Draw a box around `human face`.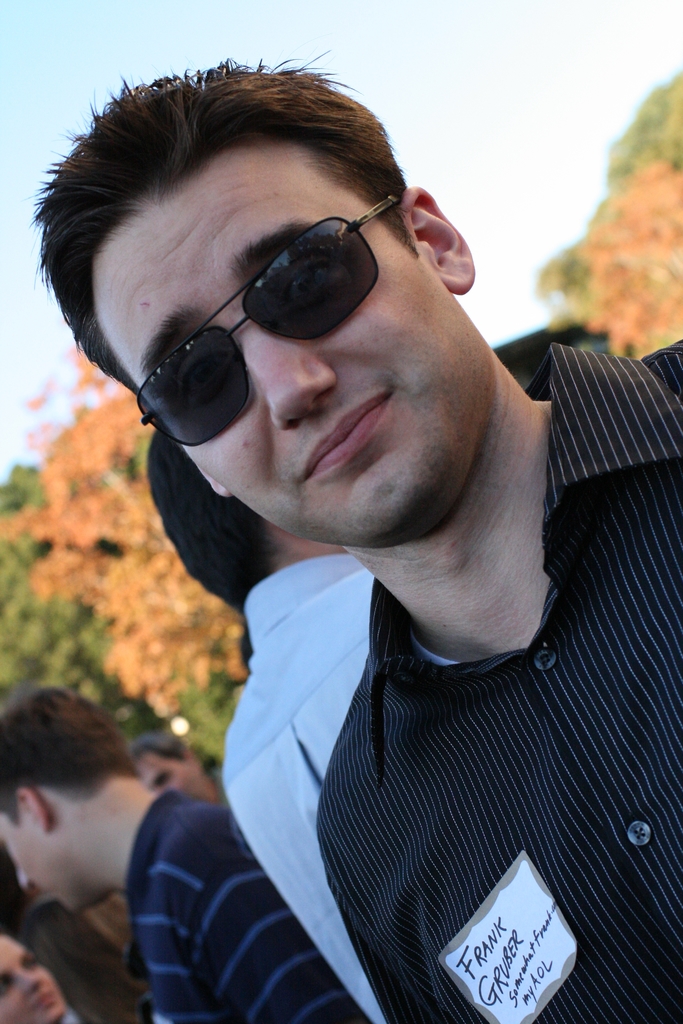
{"x1": 135, "y1": 746, "x2": 206, "y2": 798}.
